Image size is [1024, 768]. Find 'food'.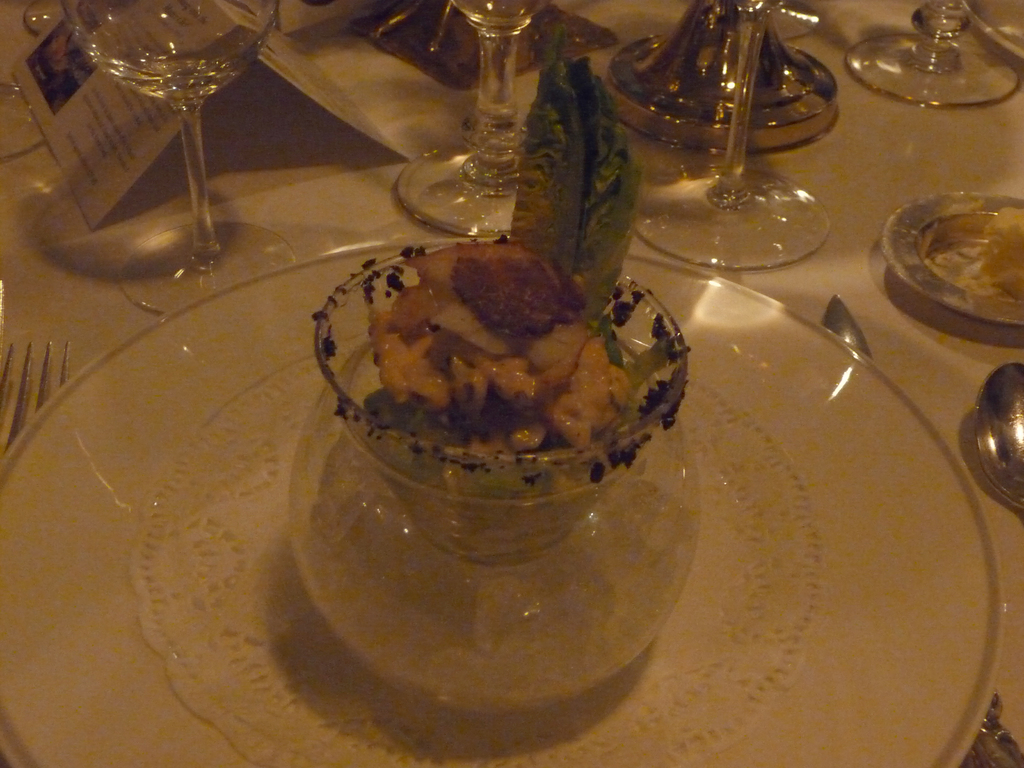
(308,224,682,510).
